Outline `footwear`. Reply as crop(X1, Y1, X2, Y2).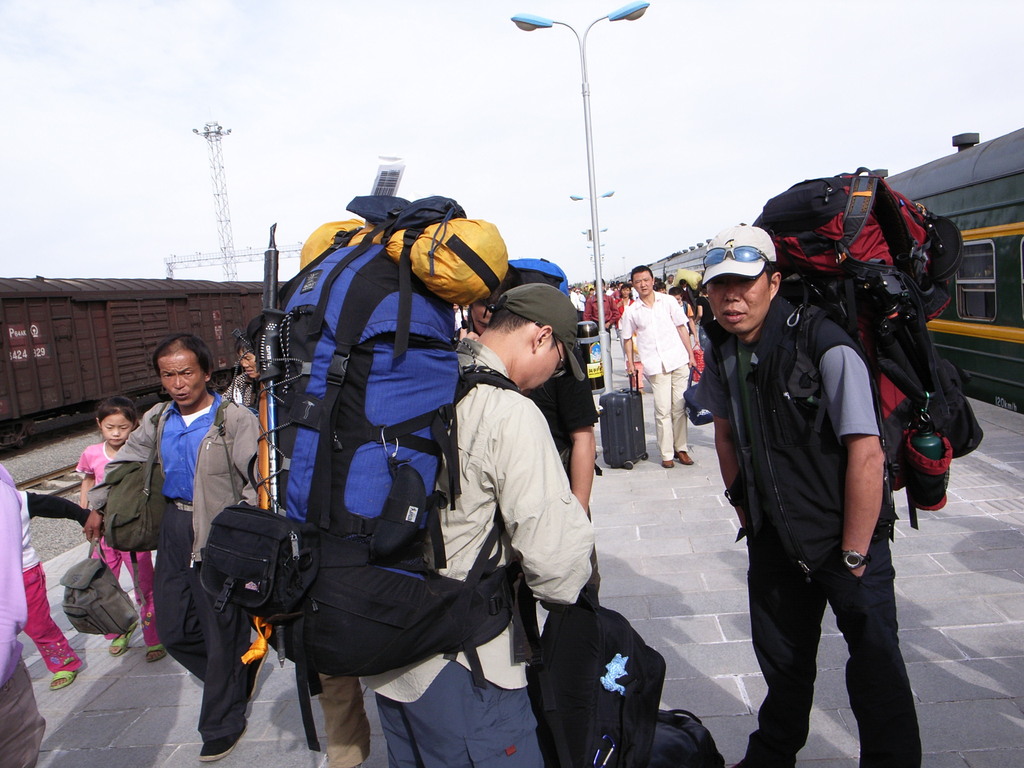
crop(109, 627, 131, 658).
